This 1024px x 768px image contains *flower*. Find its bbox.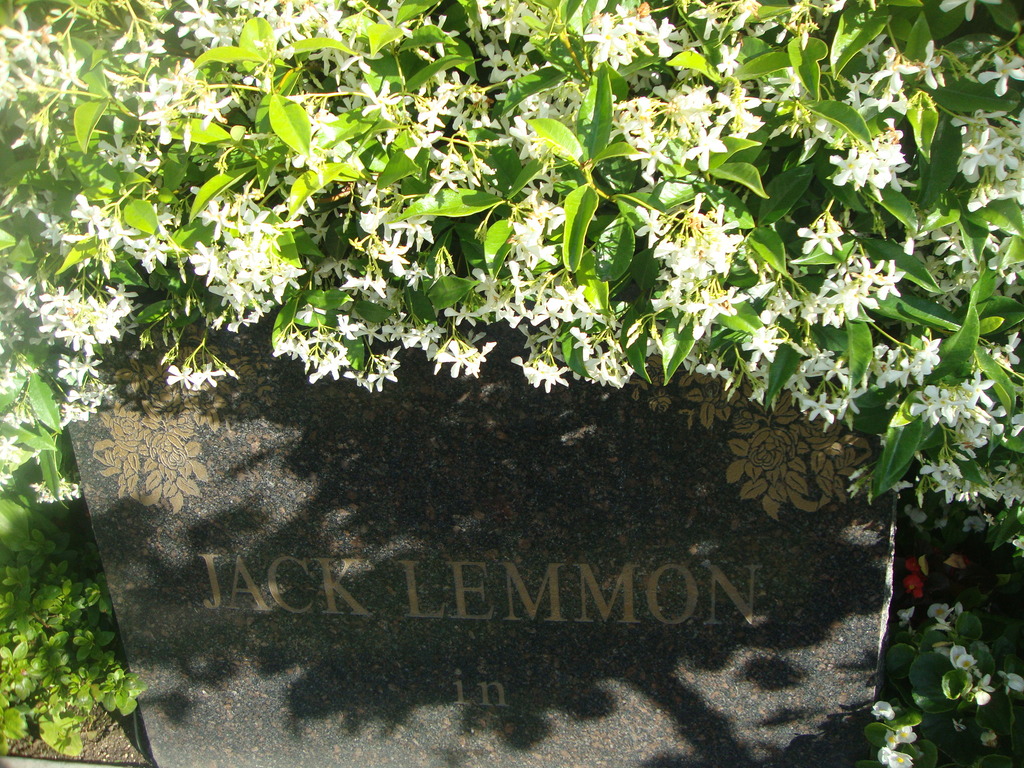
895/606/915/625.
